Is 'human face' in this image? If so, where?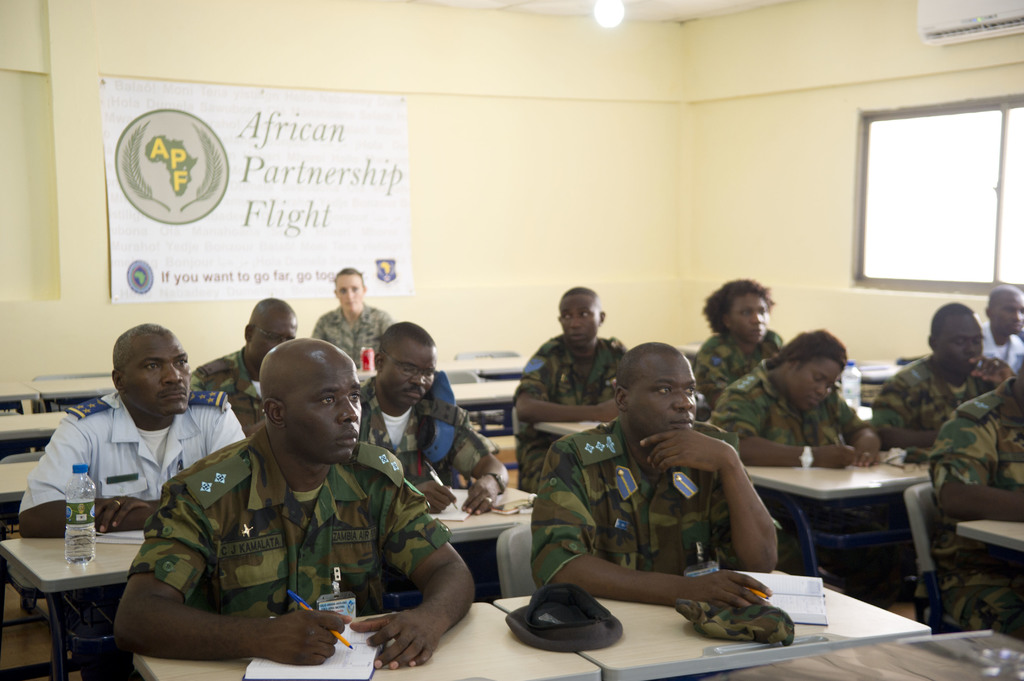
Yes, at 998/296/1023/329.
